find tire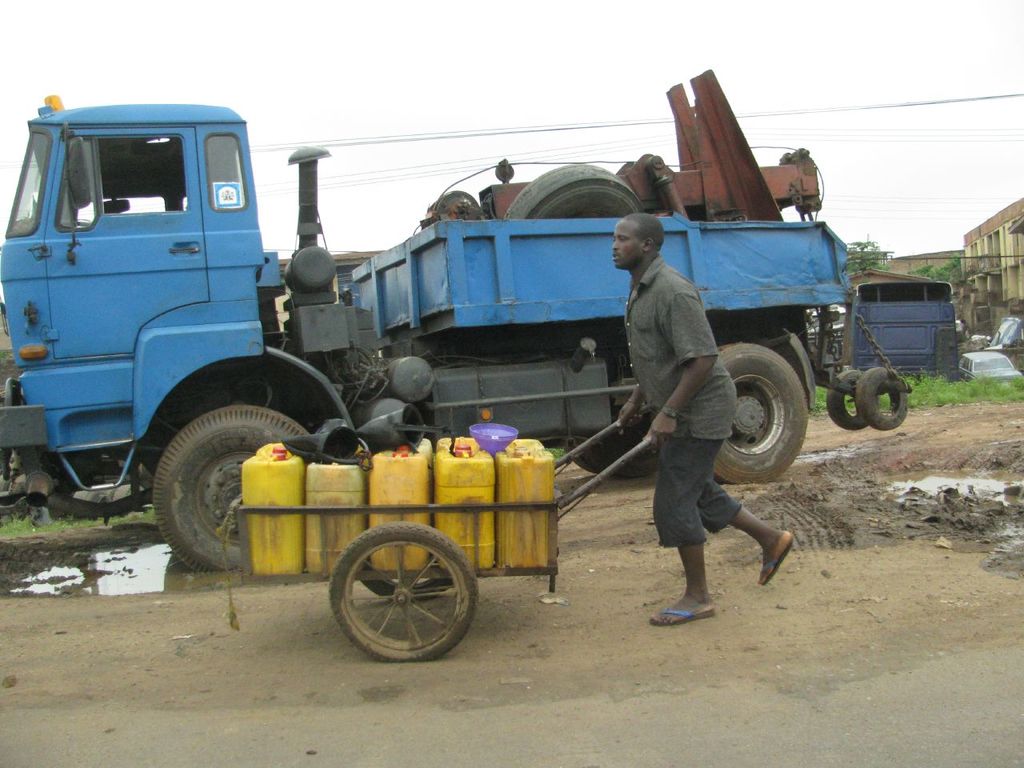
[left=153, top=406, right=310, bottom=571]
